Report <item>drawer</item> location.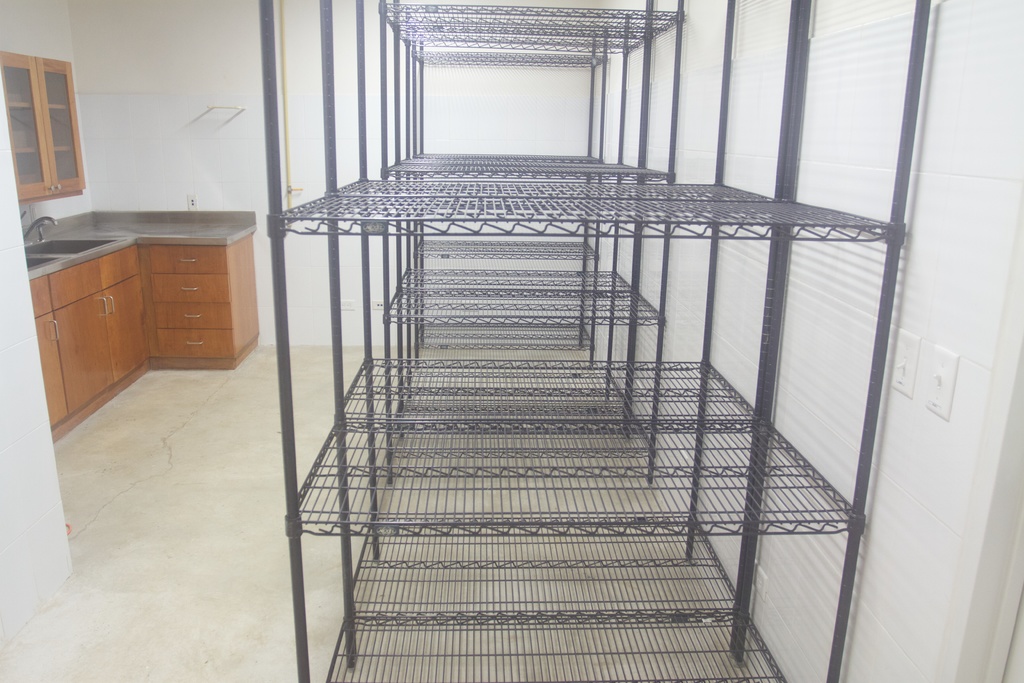
Report: (37, 219, 269, 447).
